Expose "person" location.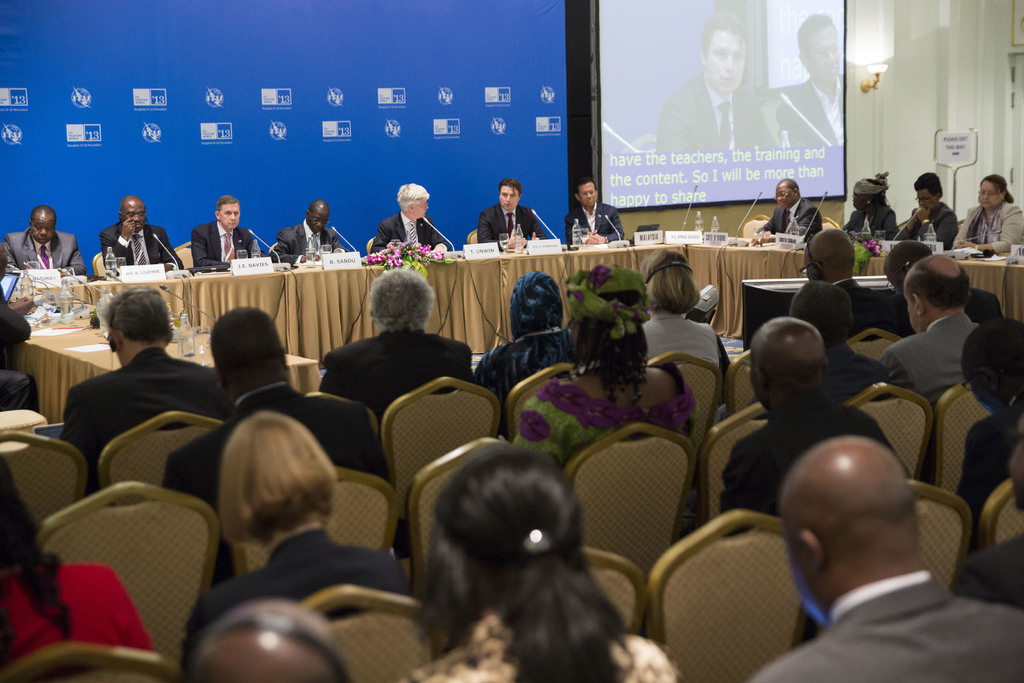
Exposed at Rect(314, 272, 481, 416).
